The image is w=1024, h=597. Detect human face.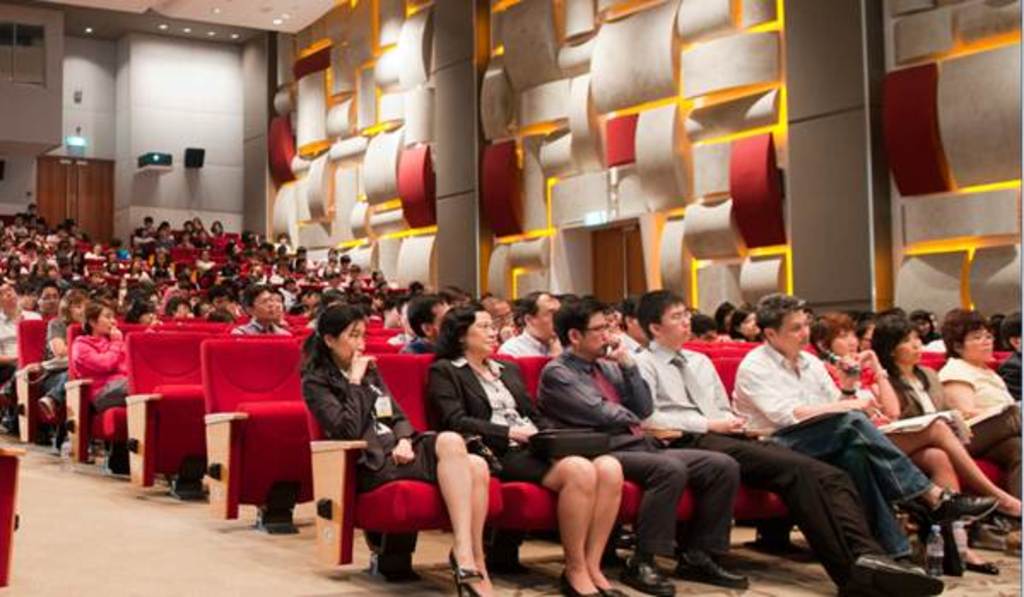
Detection: bbox=(964, 330, 990, 352).
